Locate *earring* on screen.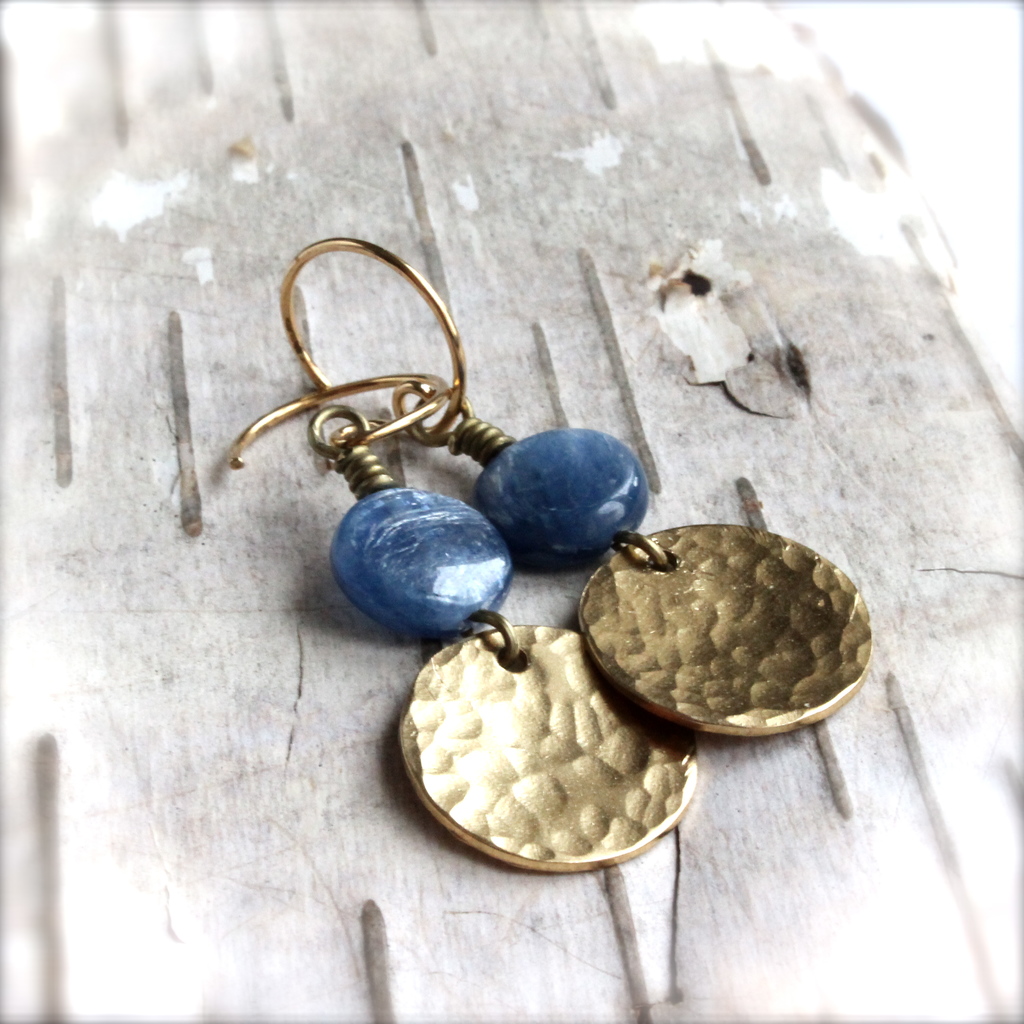
On screen at 229, 358, 700, 874.
